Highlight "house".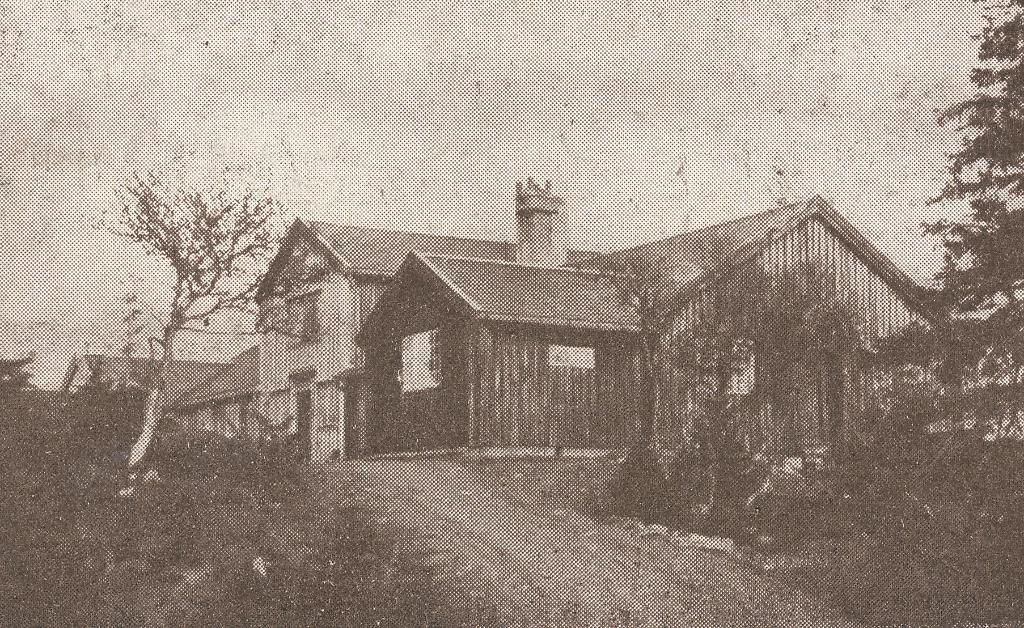
Highlighted region: [x1=262, y1=209, x2=508, y2=471].
